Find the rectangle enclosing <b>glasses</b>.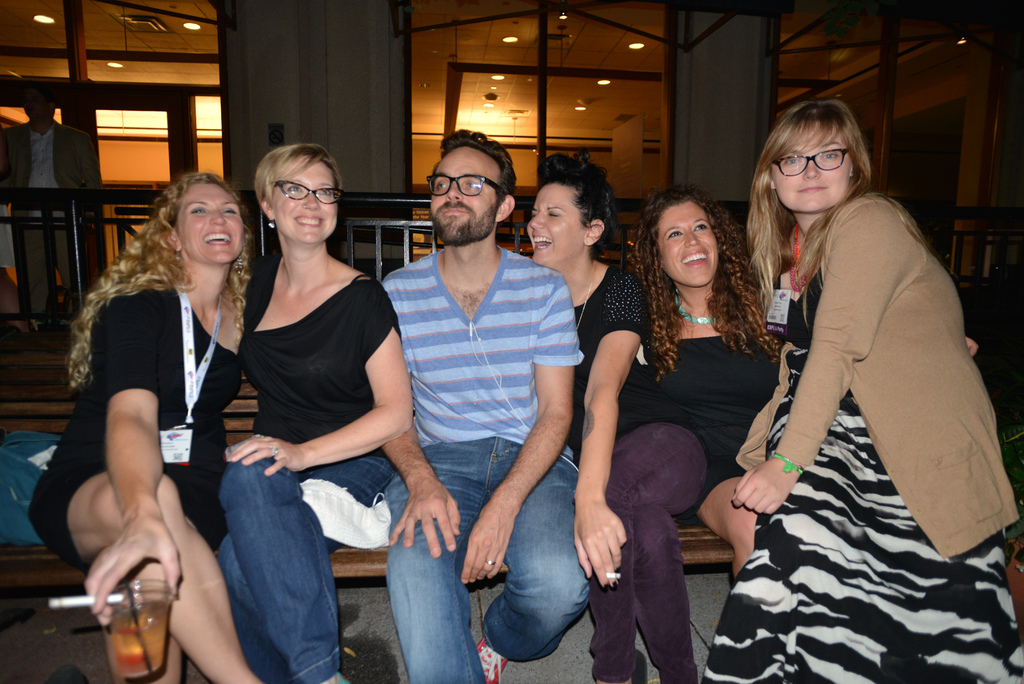
bbox=[769, 145, 848, 179].
